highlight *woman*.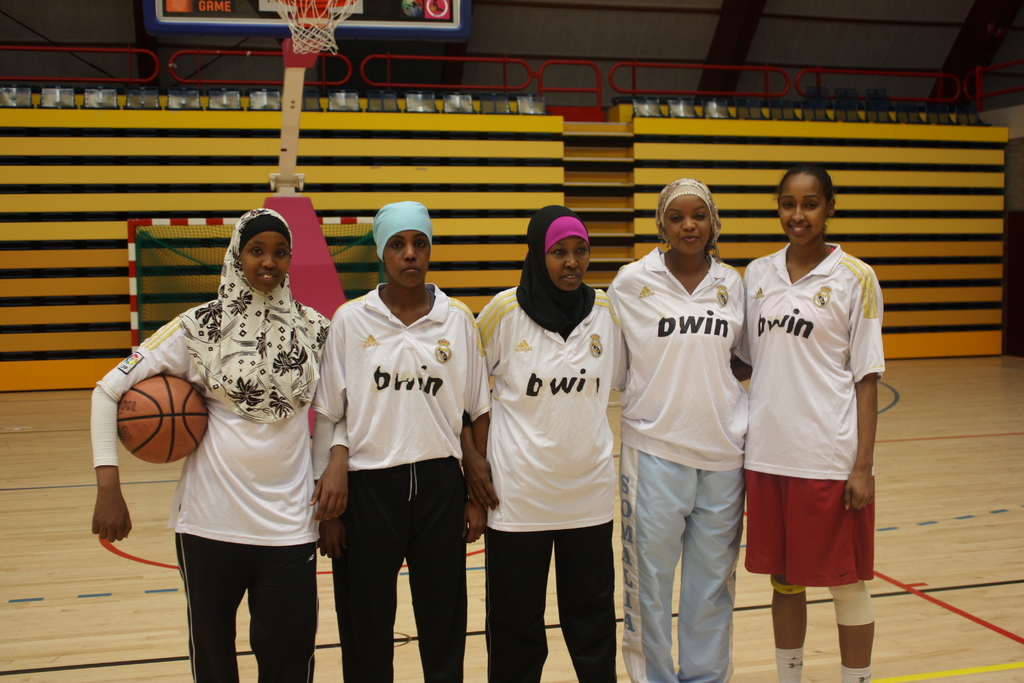
Highlighted region: 472/210/643/682.
